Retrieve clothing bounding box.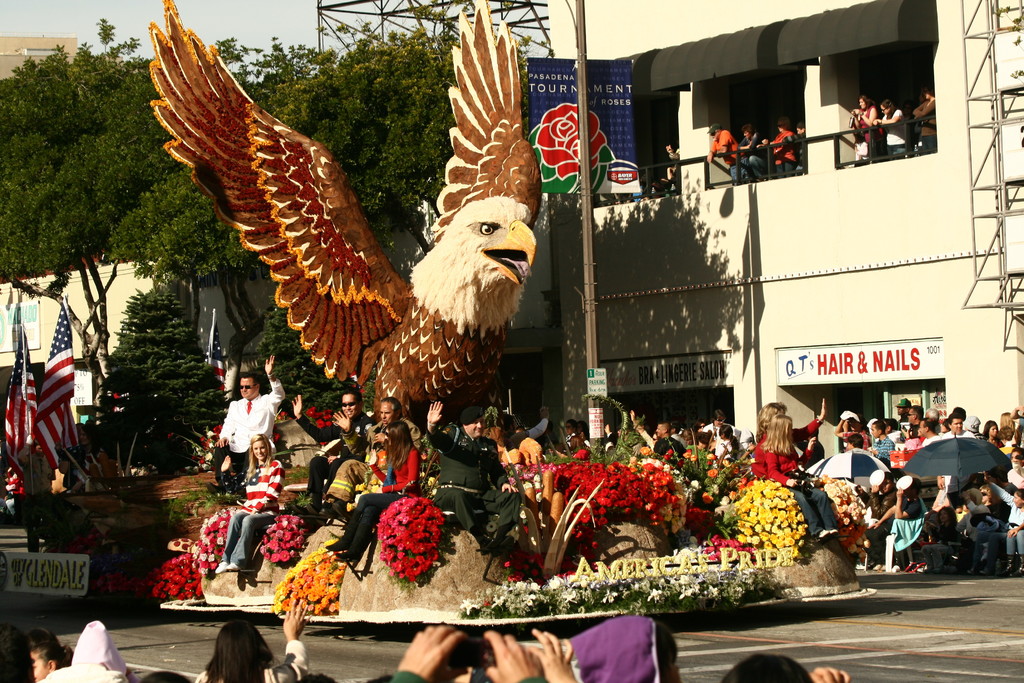
Bounding box: 218/378/286/468.
